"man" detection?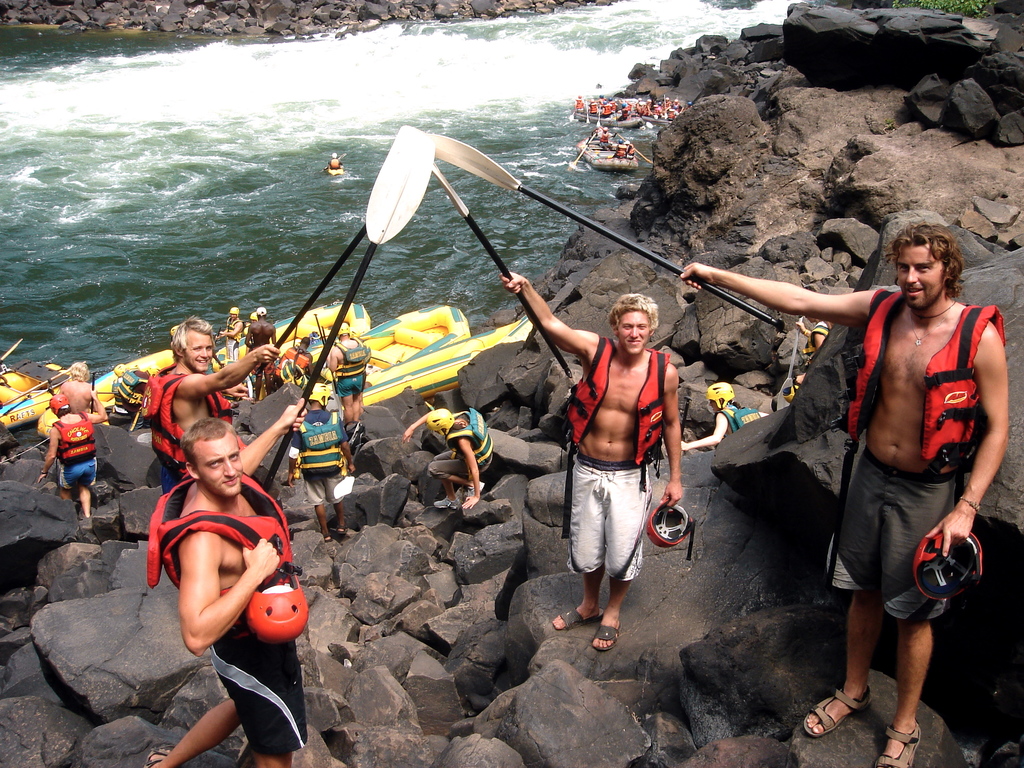
bbox=(682, 383, 769, 451)
